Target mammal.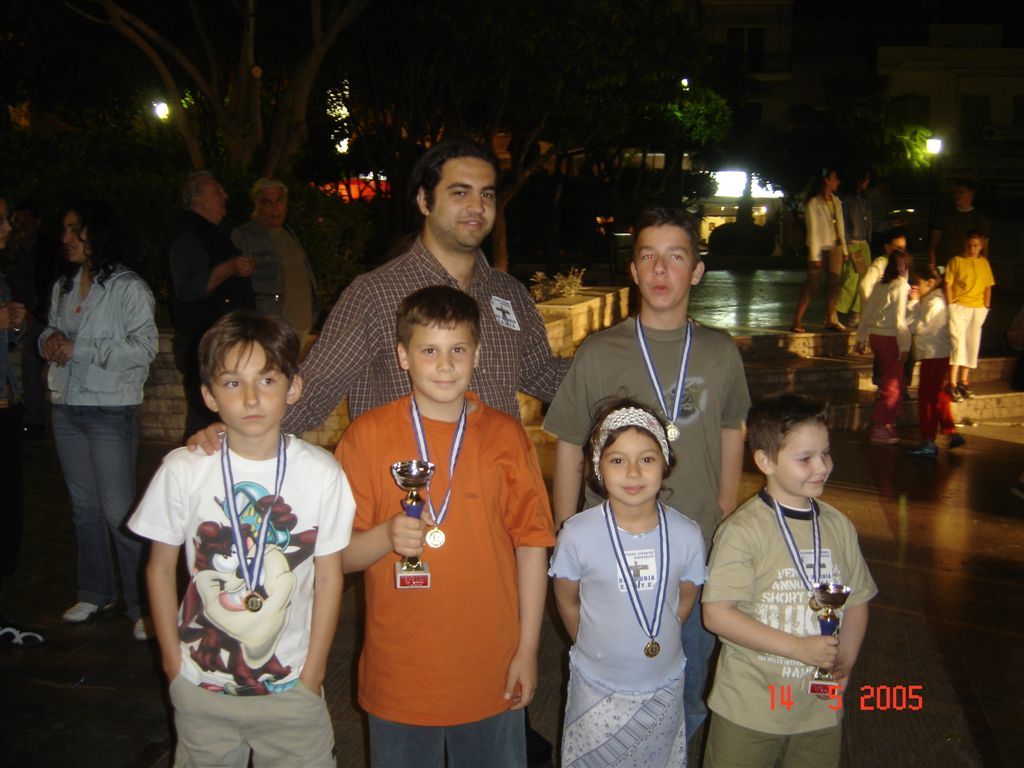
Target region: l=699, t=395, r=870, b=767.
